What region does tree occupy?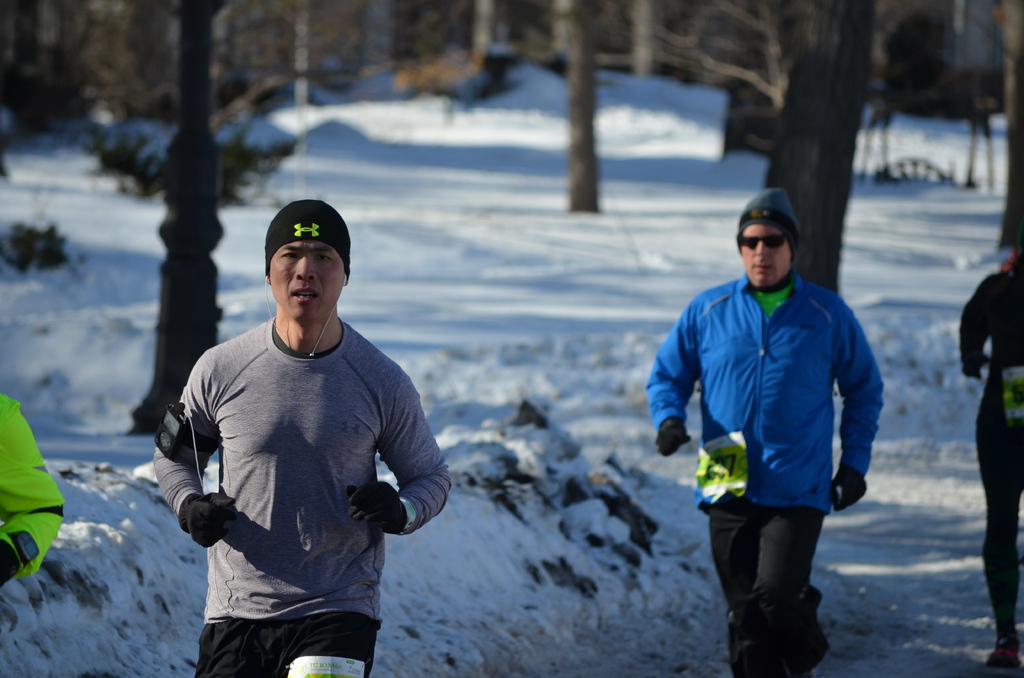
crop(0, 0, 365, 433).
